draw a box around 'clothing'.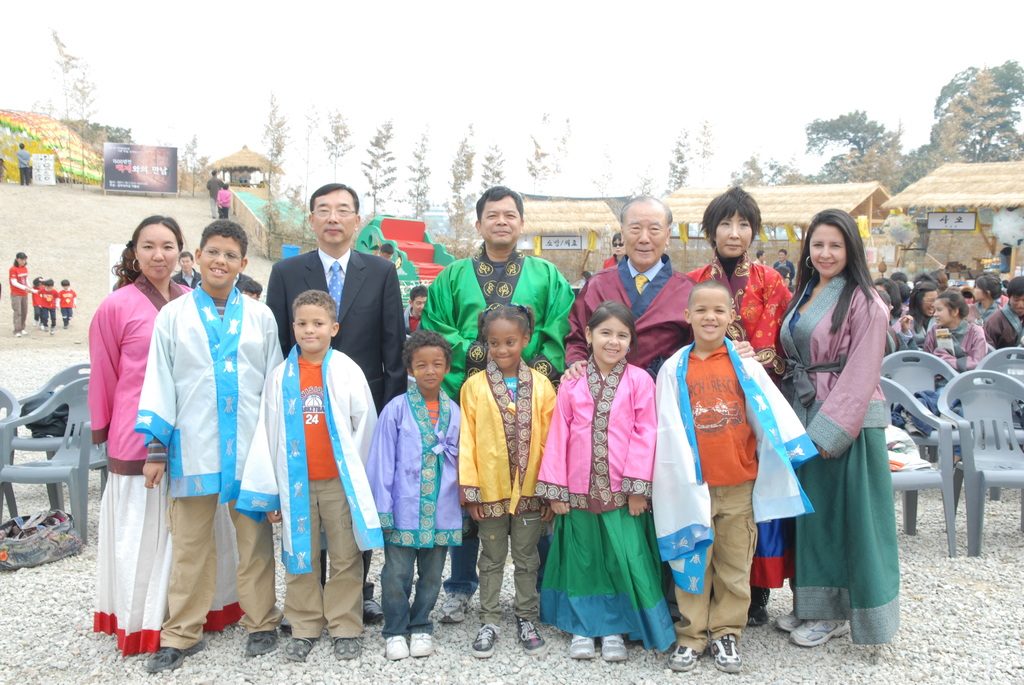
{"left": 81, "top": 478, "right": 246, "bottom": 654}.
